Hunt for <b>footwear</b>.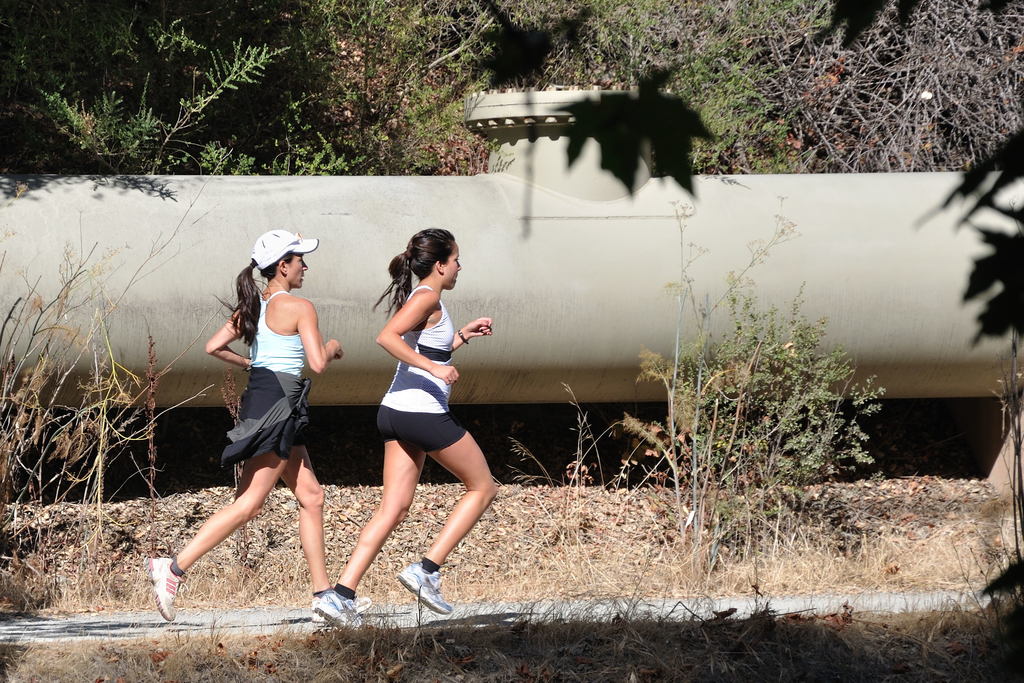
Hunted down at {"x1": 147, "y1": 556, "x2": 180, "y2": 622}.
